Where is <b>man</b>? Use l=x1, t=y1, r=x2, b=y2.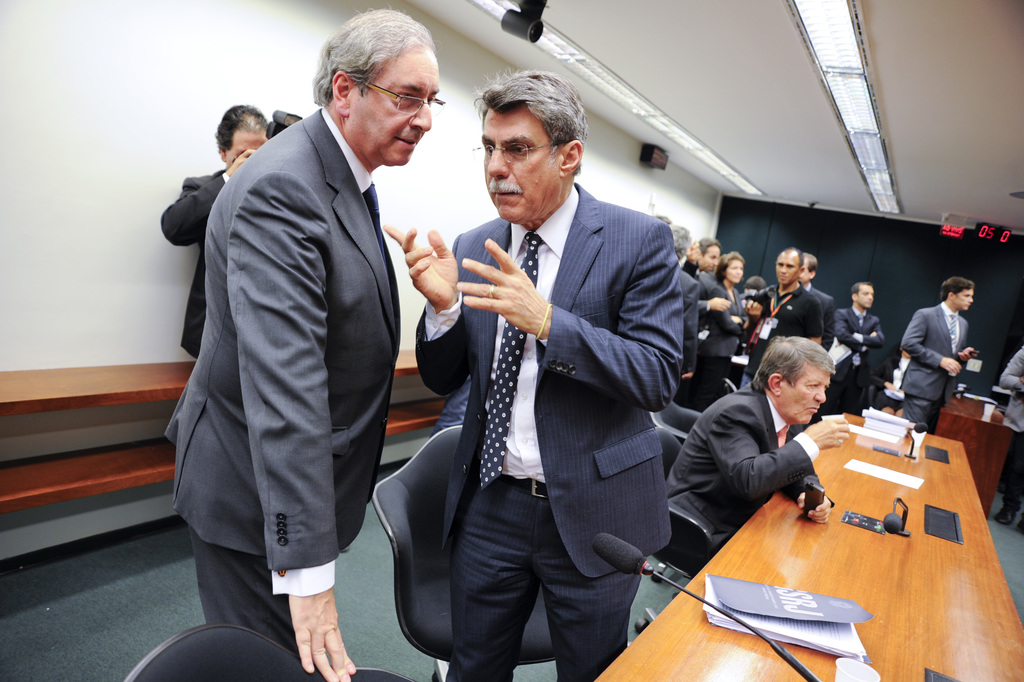
l=744, t=244, r=825, b=384.
